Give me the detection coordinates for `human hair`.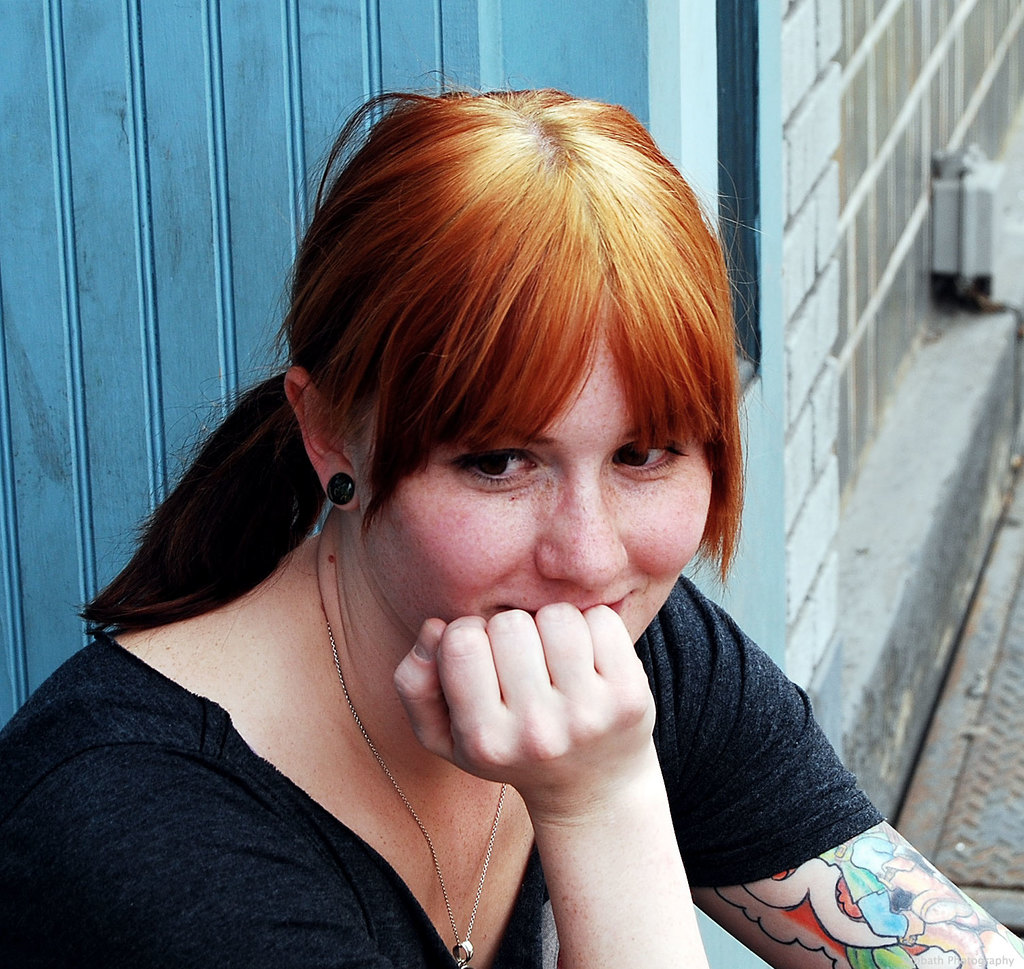
bbox=[186, 65, 755, 652].
